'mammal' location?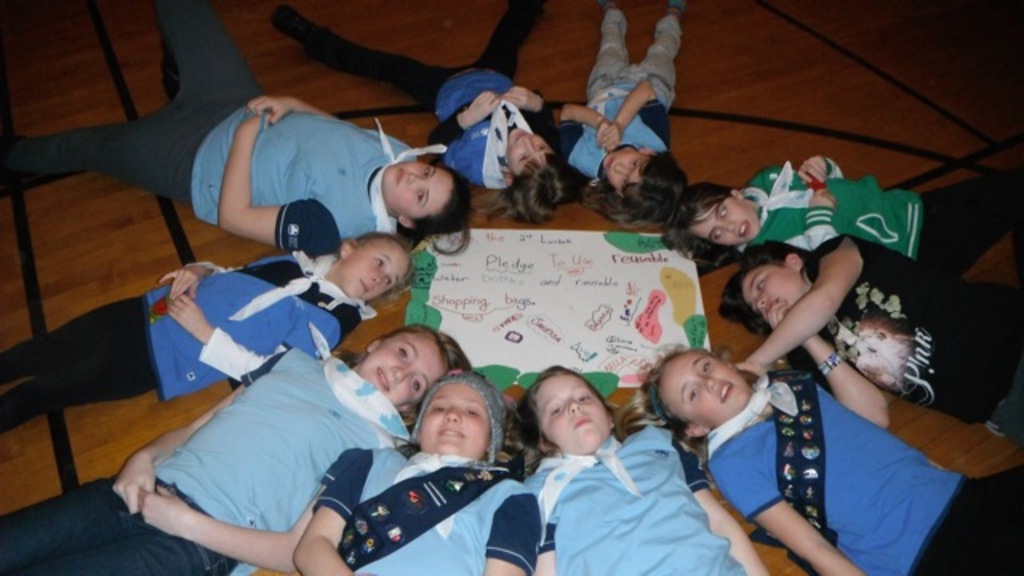
<region>285, 370, 549, 574</region>
